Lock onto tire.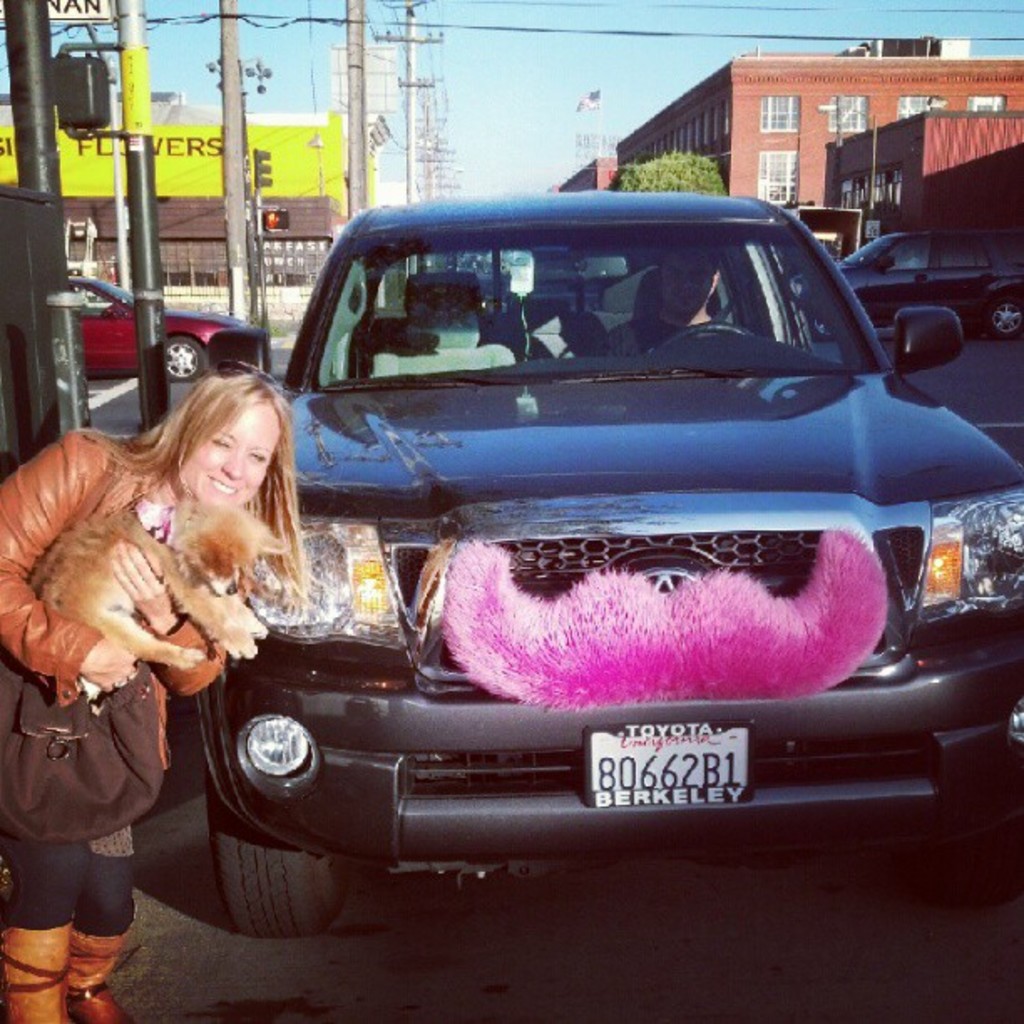
Locked: l=912, t=815, r=1022, b=907.
